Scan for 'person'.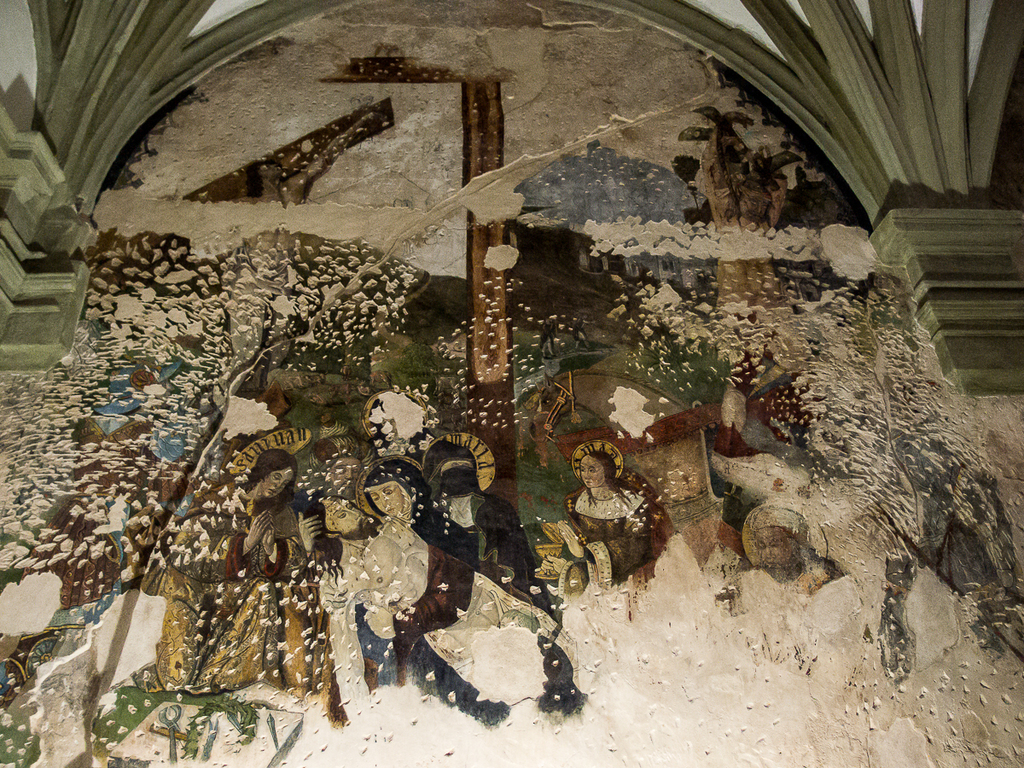
Scan result: BBox(738, 500, 825, 606).
